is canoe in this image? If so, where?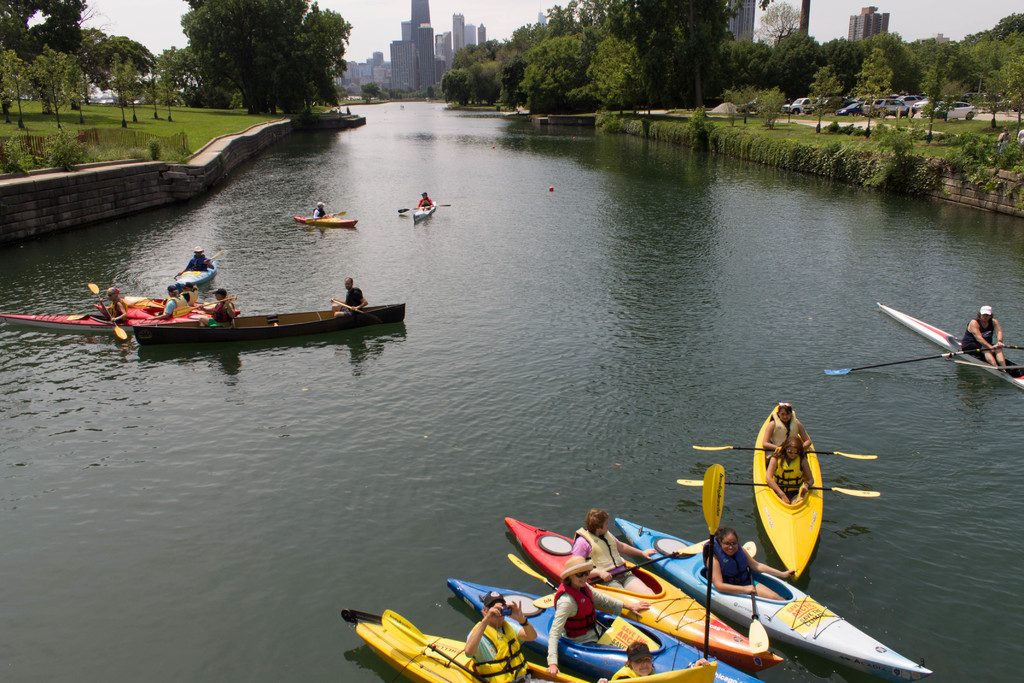
Yes, at box(293, 217, 357, 227).
